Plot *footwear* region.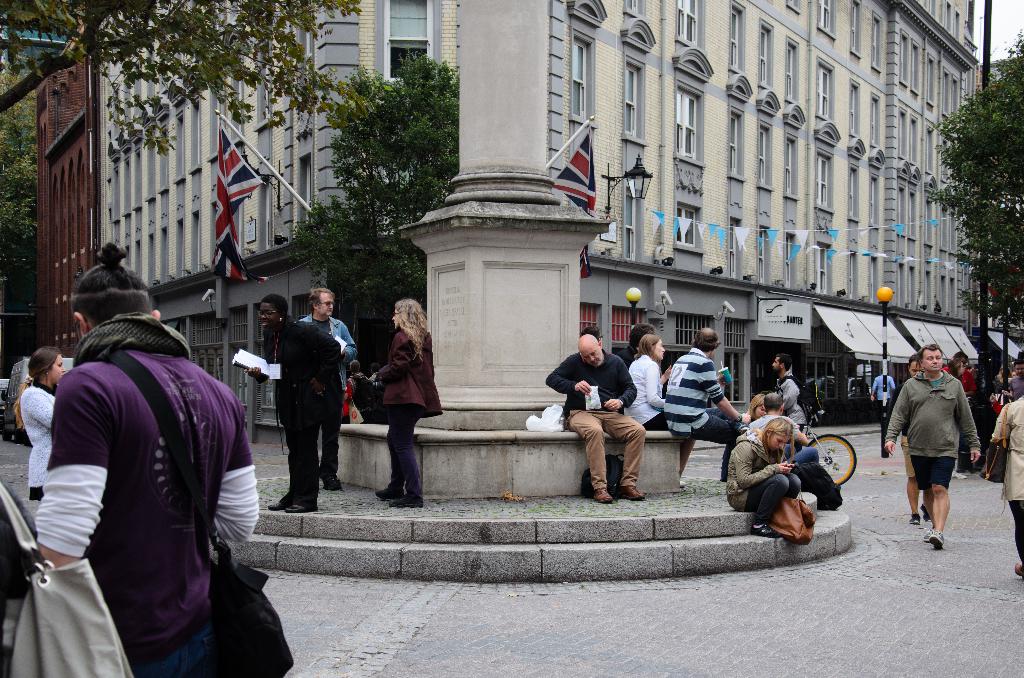
Plotted at [390, 494, 423, 509].
